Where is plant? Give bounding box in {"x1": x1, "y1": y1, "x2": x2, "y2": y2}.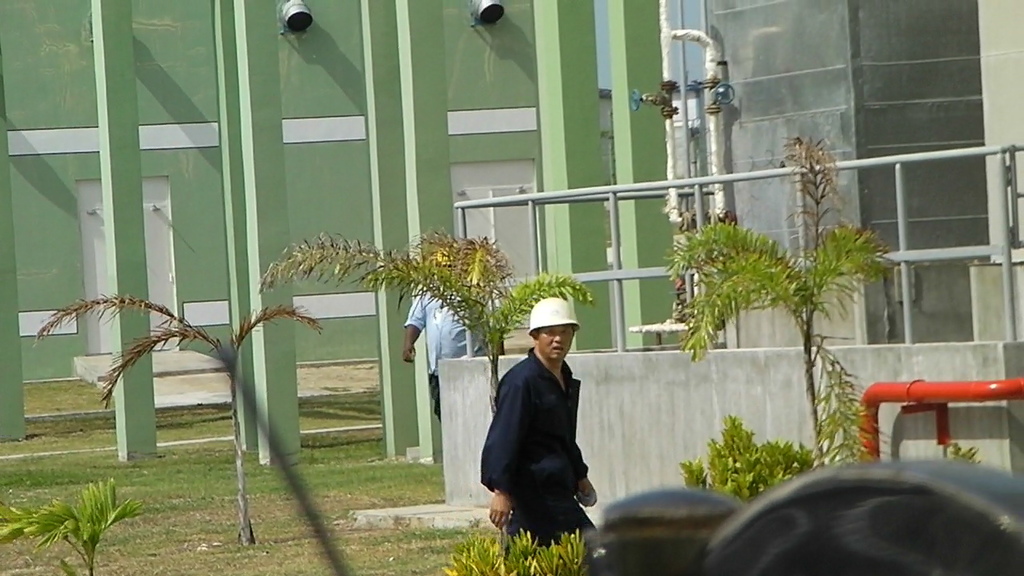
{"x1": 254, "y1": 237, "x2": 506, "y2": 354}.
